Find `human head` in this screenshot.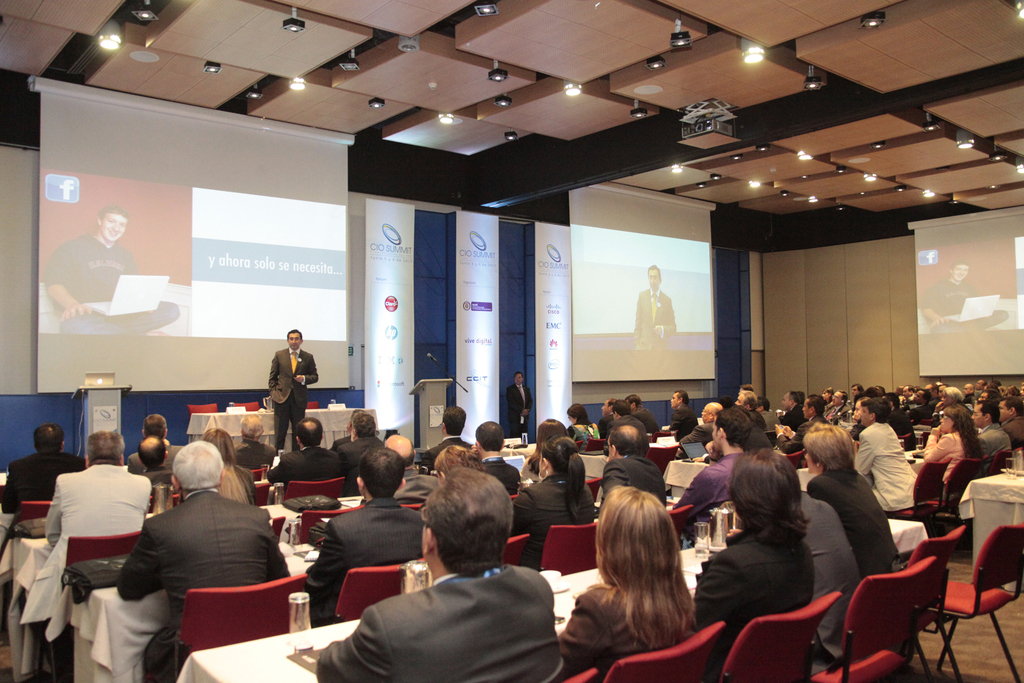
The bounding box for `human head` is <box>98,204,129,241</box>.
